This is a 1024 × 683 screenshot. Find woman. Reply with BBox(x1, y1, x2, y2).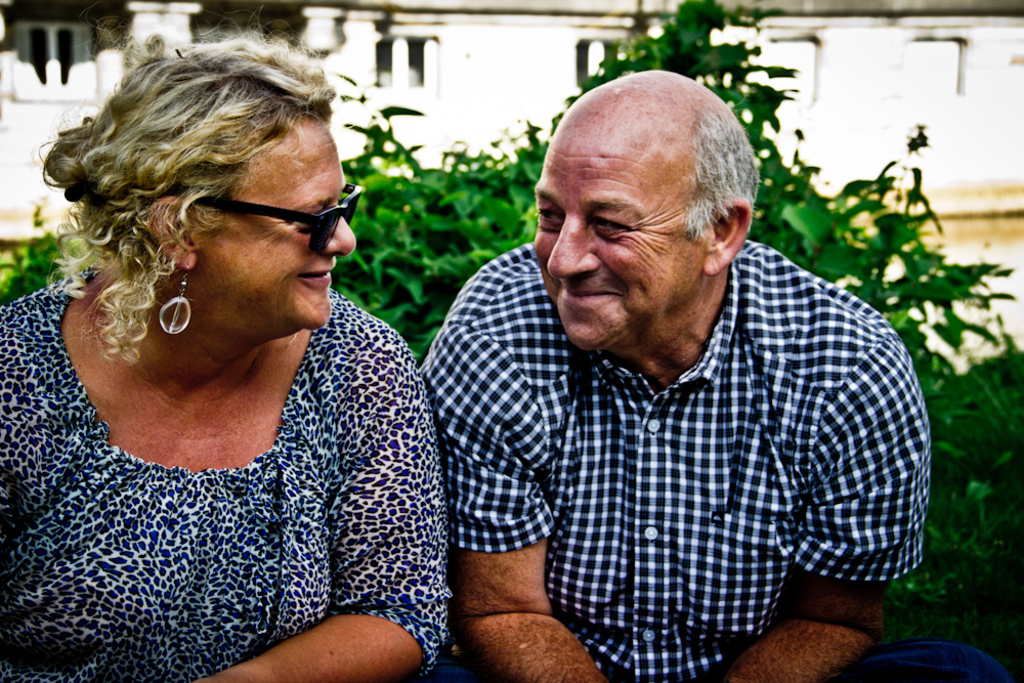
BBox(0, 26, 467, 682).
